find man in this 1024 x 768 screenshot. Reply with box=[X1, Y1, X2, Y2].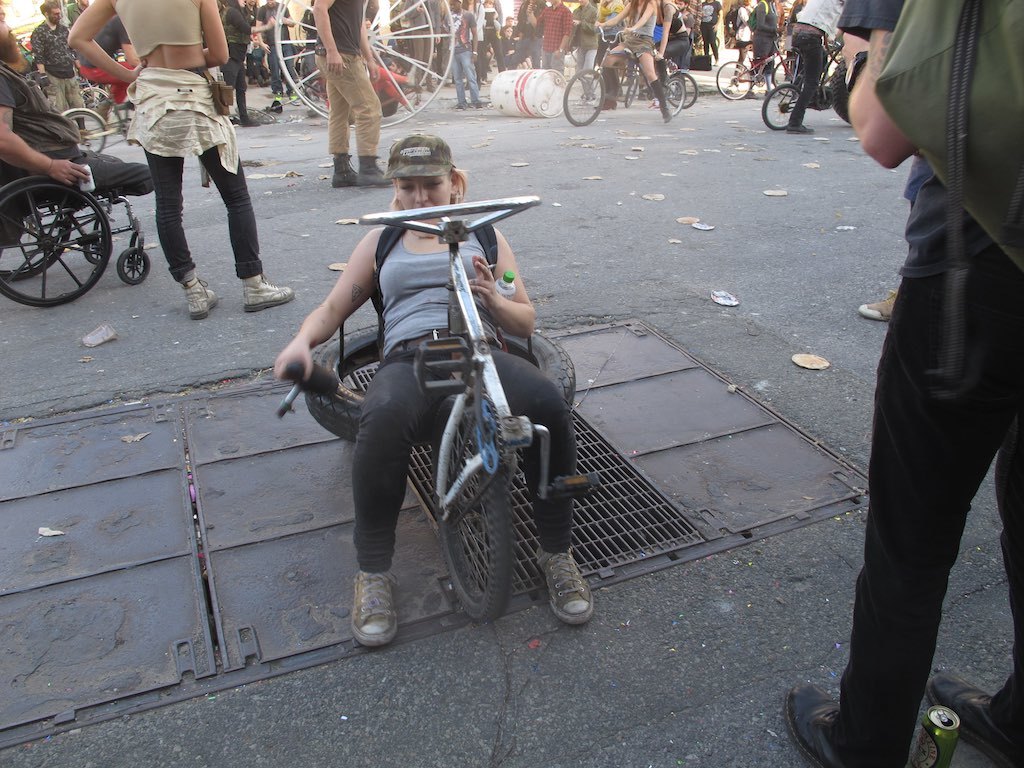
box=[0, 2, 156, 201].
